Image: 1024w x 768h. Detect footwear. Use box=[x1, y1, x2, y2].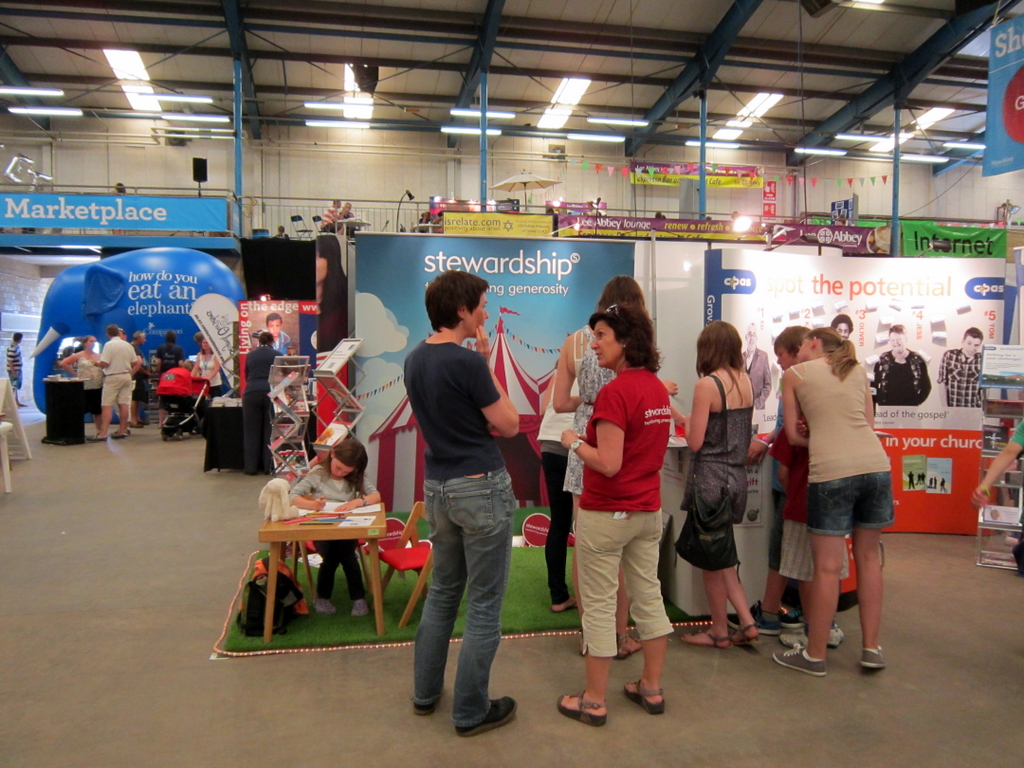
box=[83, 433, 114, 443].
